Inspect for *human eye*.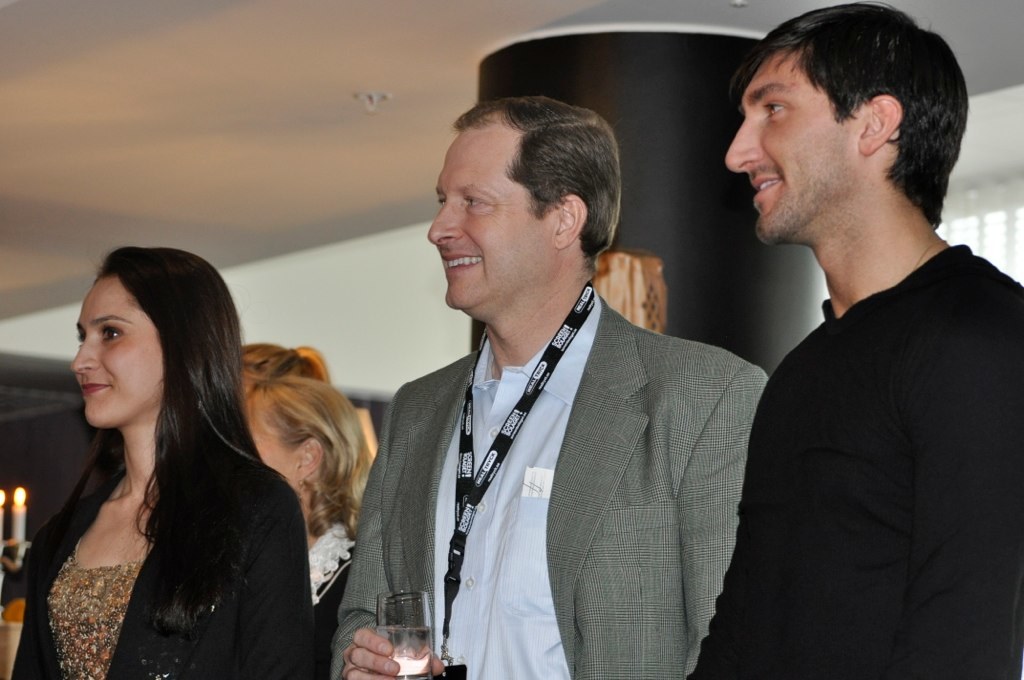
Inspection: 759, 97, 785, 121.
